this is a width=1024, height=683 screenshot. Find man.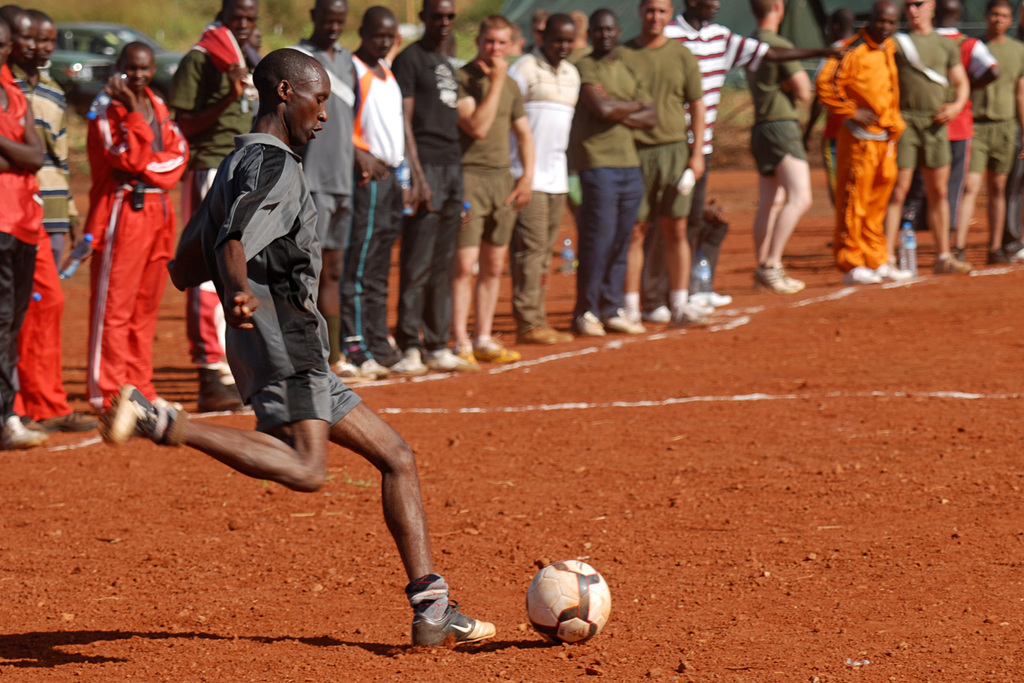
Bounding box: box(449, 12, 536, 366).
